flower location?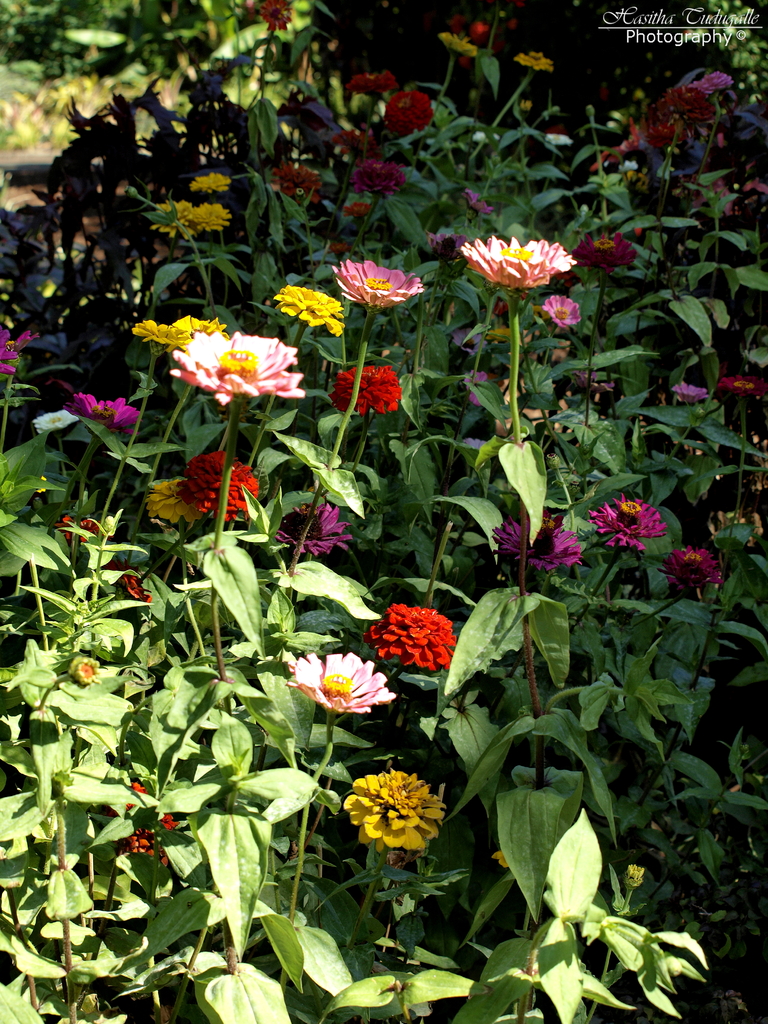
{"x1": 61, "y1": 650, "x2": 105, "y2": 689}
